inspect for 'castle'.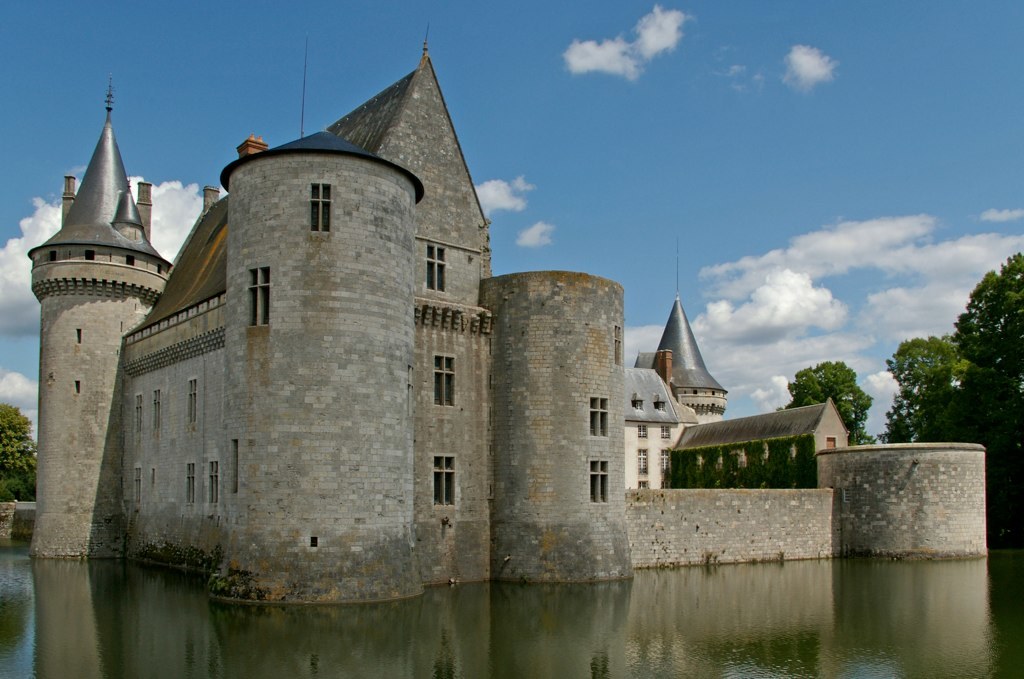
Inspection: locate(0, 43, 926, 599).
